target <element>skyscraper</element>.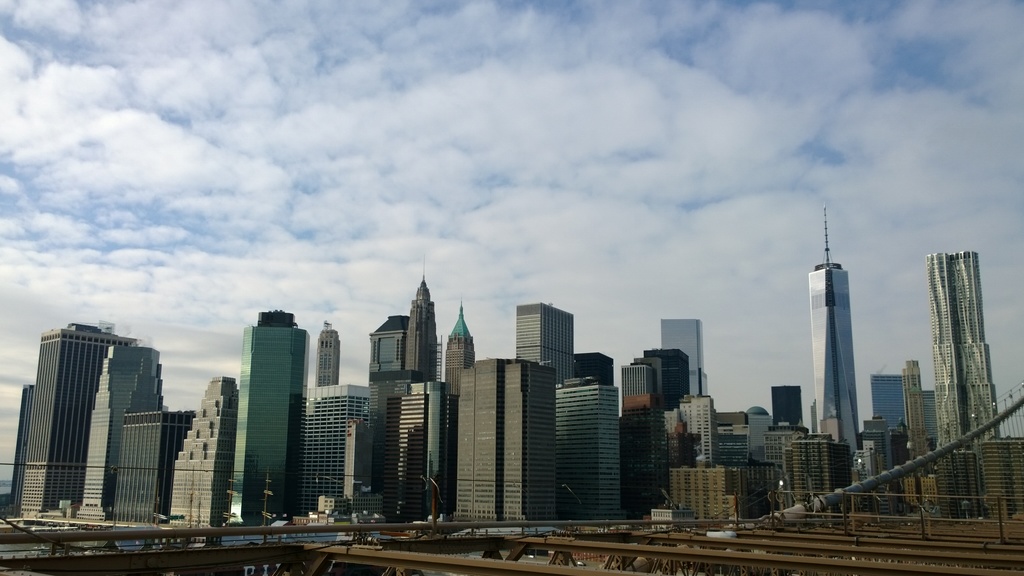
Target region: select_region(302, 380, 372, 513).
